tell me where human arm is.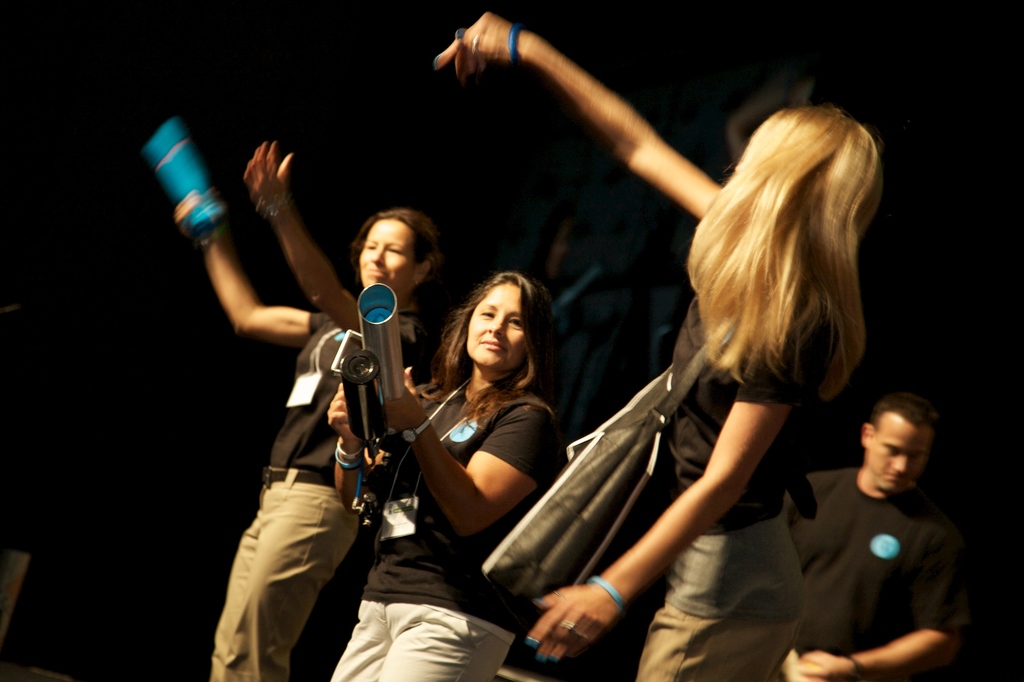
human arm is at region(237, 136, 425, 368).
